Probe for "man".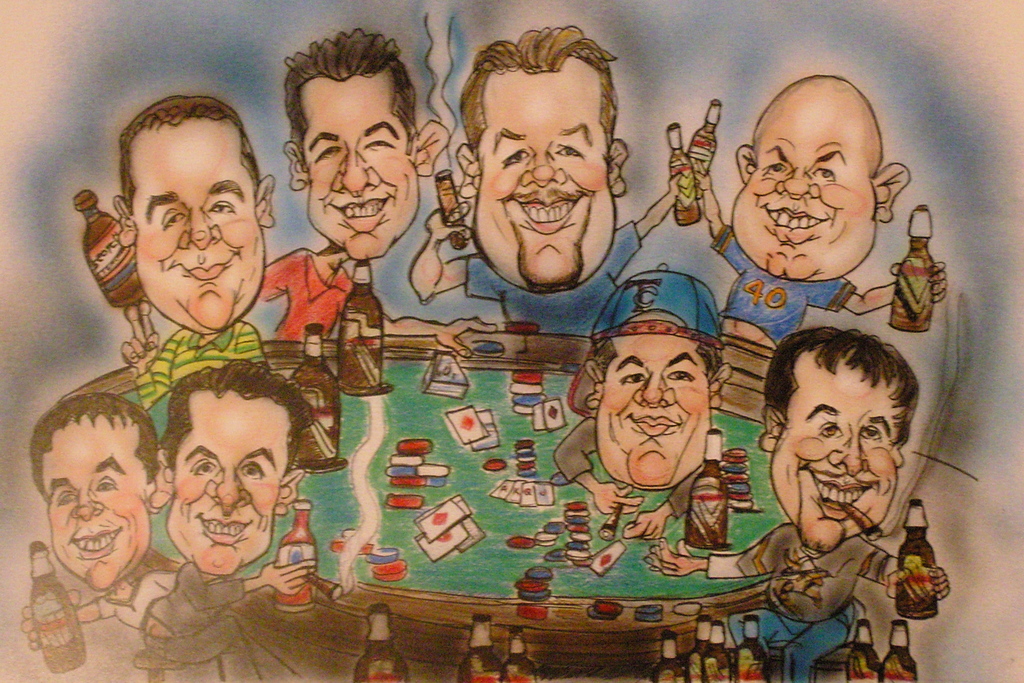
Probe result: 258 30 508 359.
